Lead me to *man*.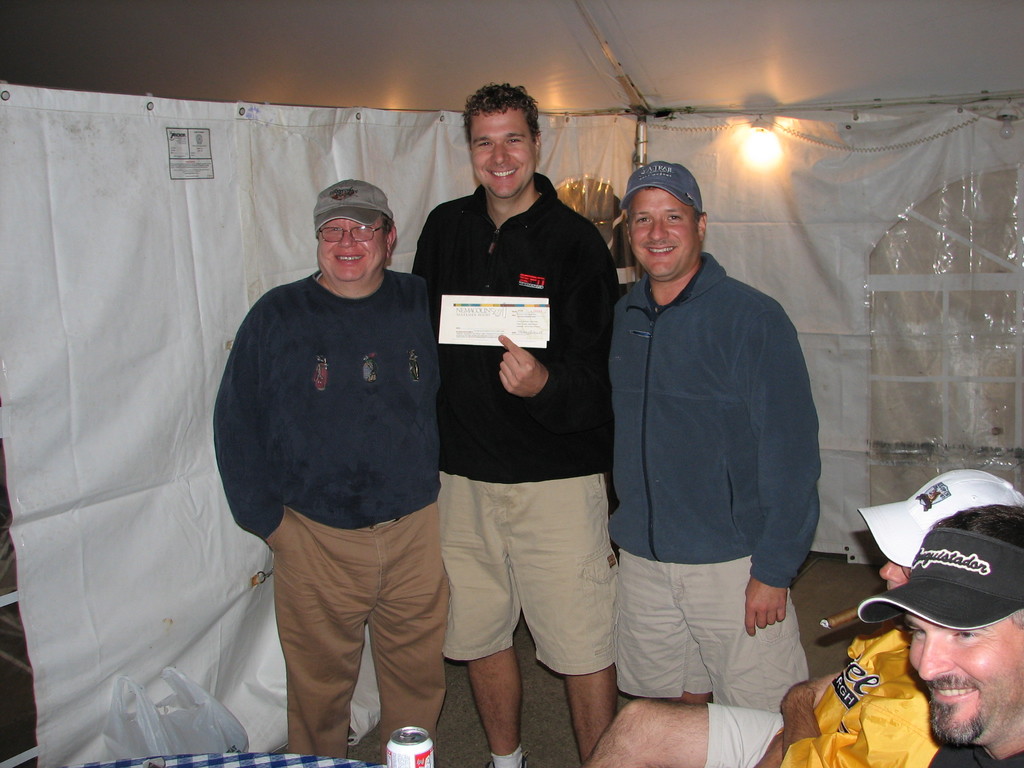
Lead to <region>210, 176, 452, 767</region>.
